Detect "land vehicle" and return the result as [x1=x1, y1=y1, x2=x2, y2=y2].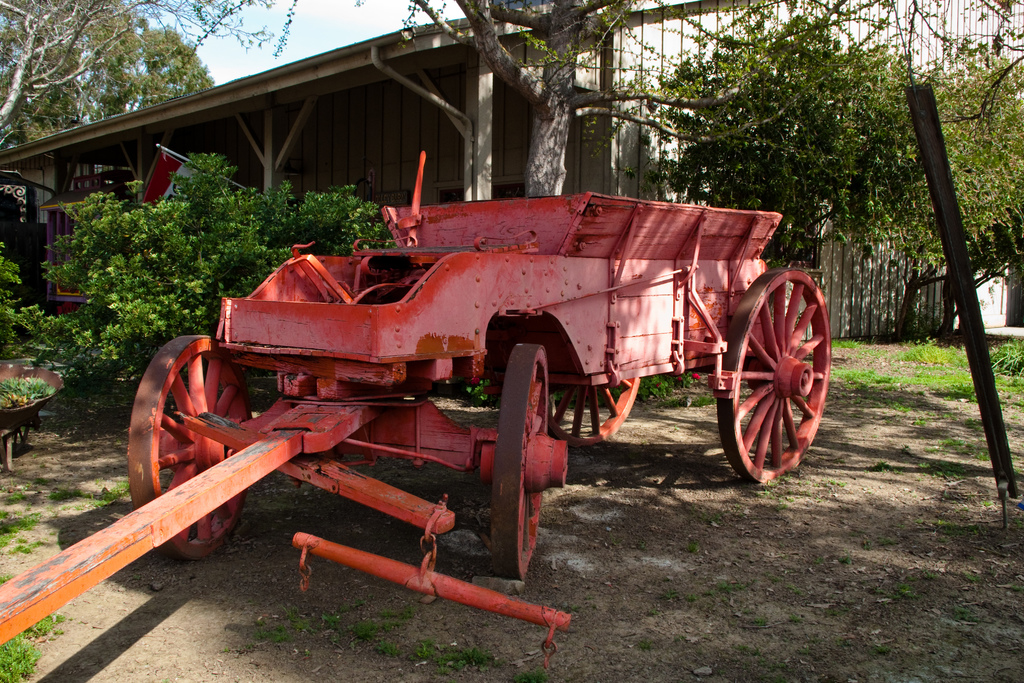
[x1=0, y1=151, x2=834, y2=672].
